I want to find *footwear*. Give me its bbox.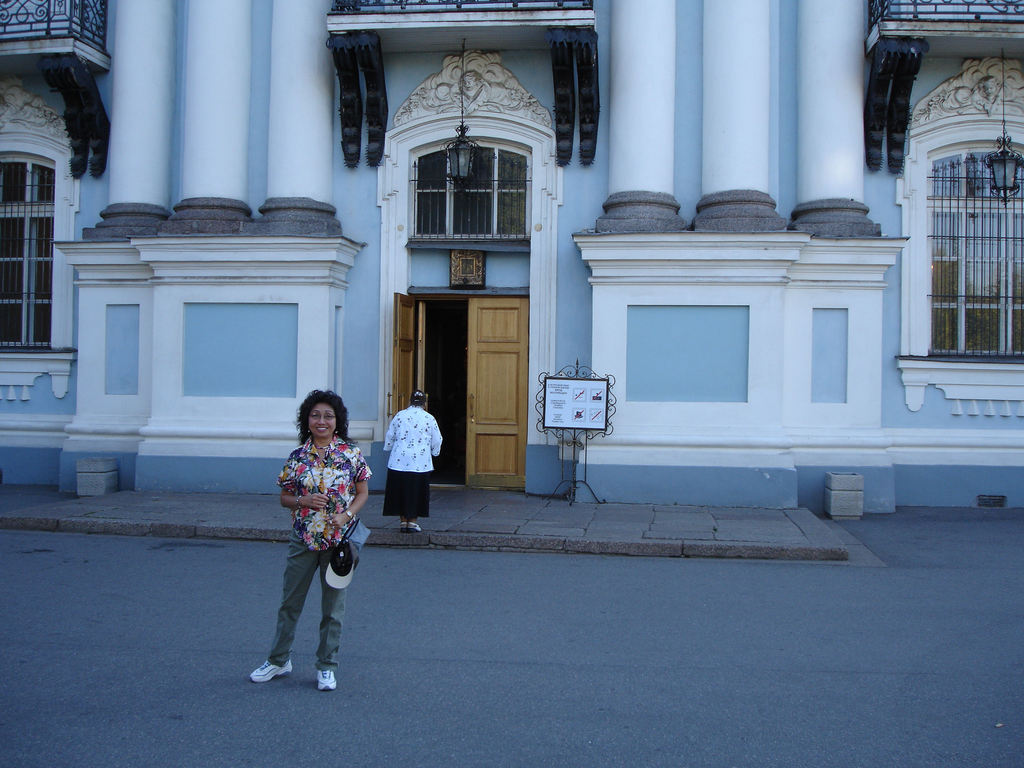
rect(251, 660, 294, 683).
